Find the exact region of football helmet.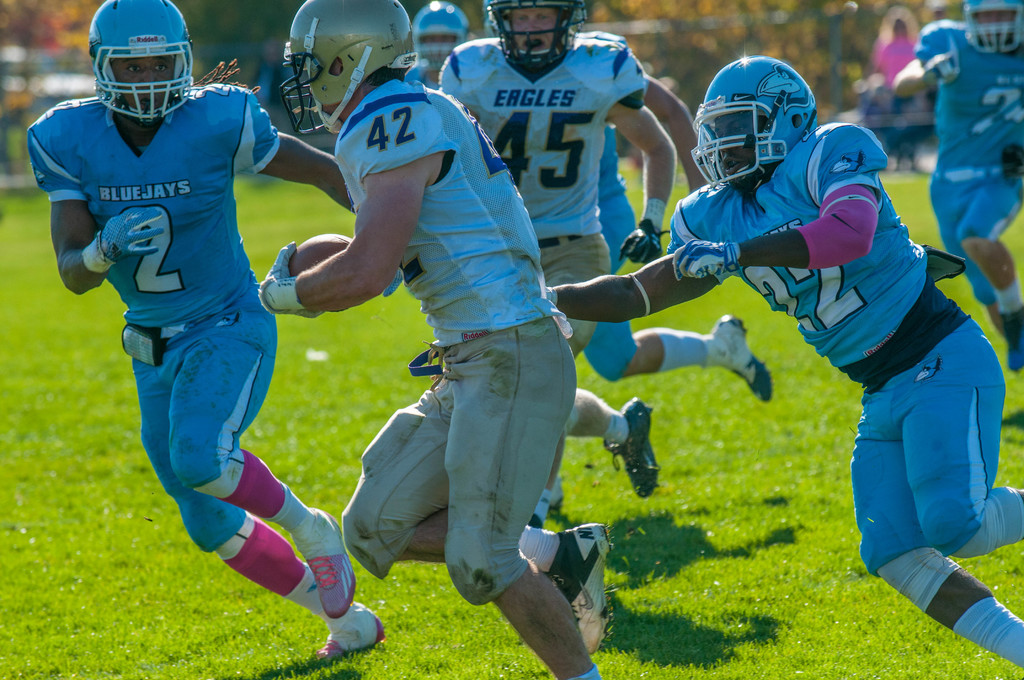
Exact region: (278, 0, 408, 128).
